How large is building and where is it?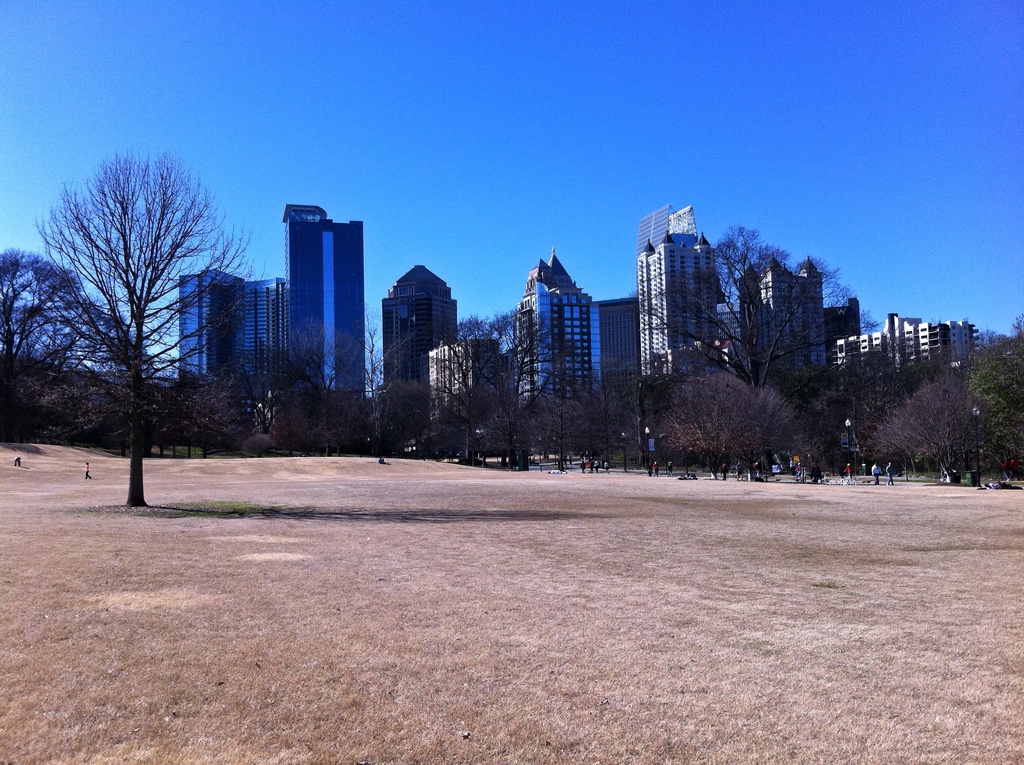
Bounding box: (x1=385, y1=266, x2=458, y2=398).
